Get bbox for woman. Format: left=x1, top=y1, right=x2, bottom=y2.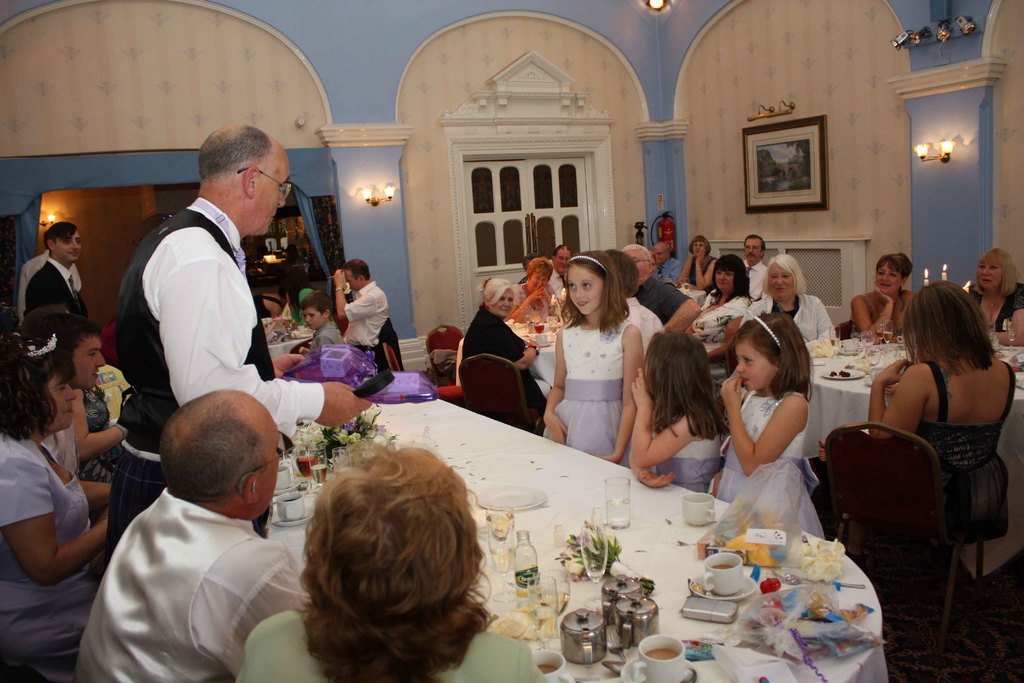
left=855, top=251, right=920, bottom=342.
